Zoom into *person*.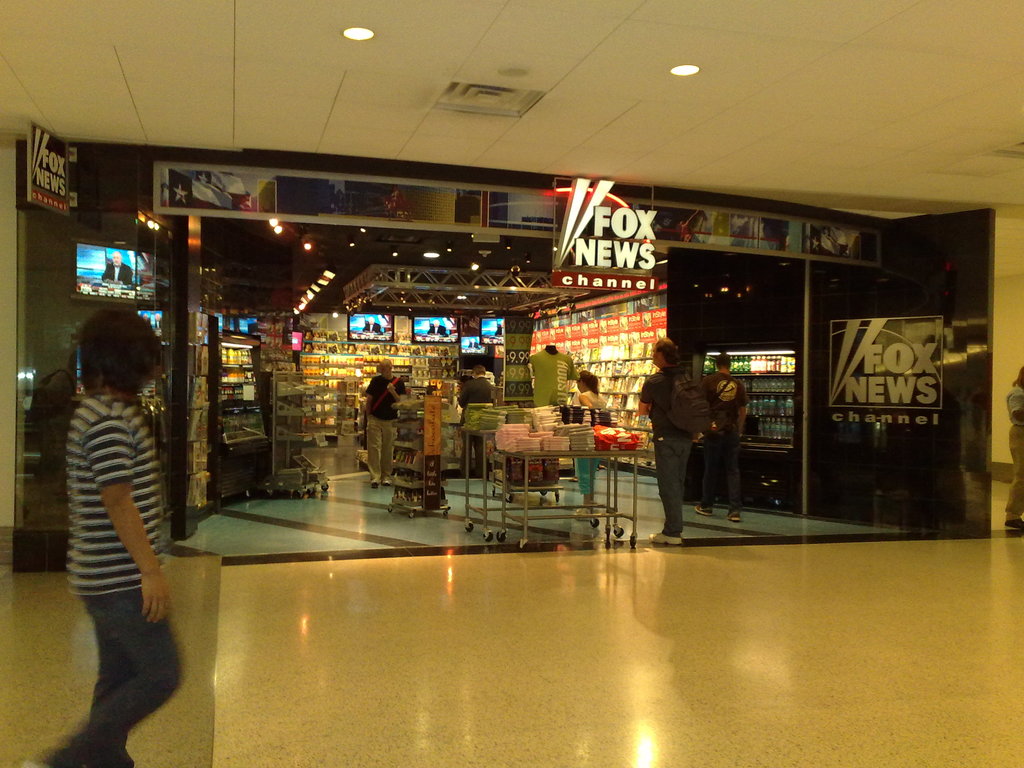
Zoom target: x1=653 y1=213 x2=700 y2=243.
